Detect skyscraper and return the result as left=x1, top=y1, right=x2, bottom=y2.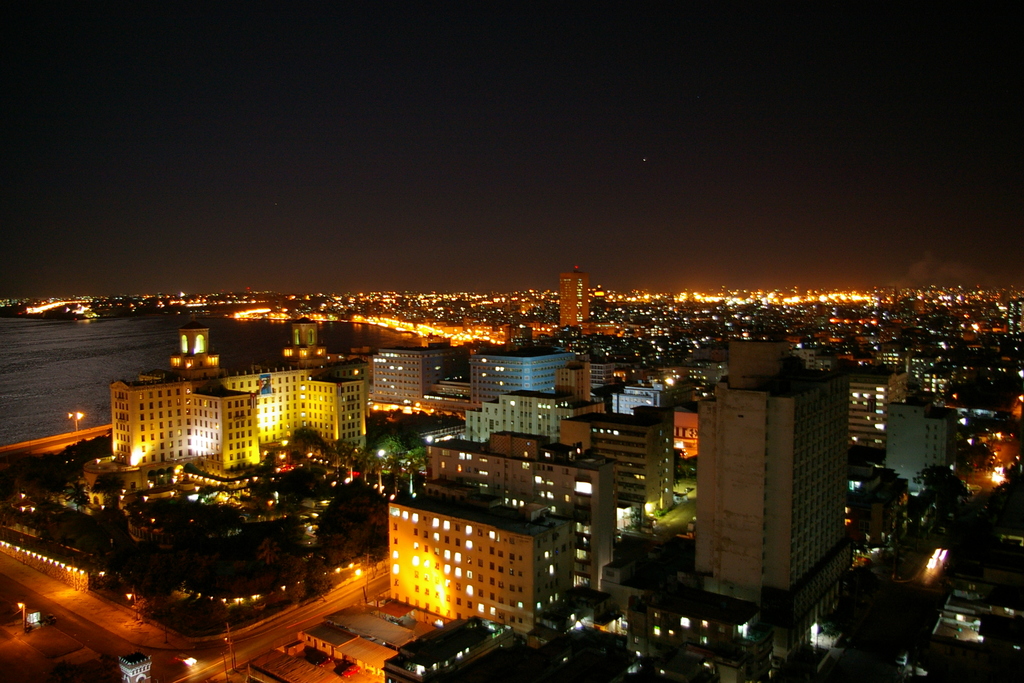
left=378, top=343, right=458, bottom=408.
